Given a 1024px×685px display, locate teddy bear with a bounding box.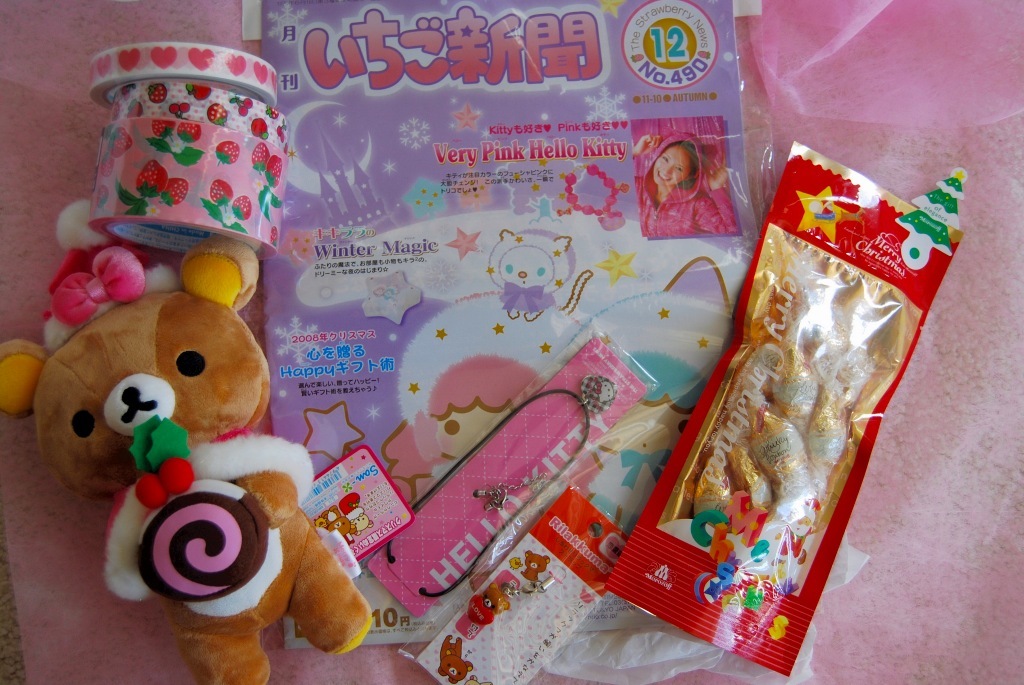
Located: [0, 233, 371, 684].
